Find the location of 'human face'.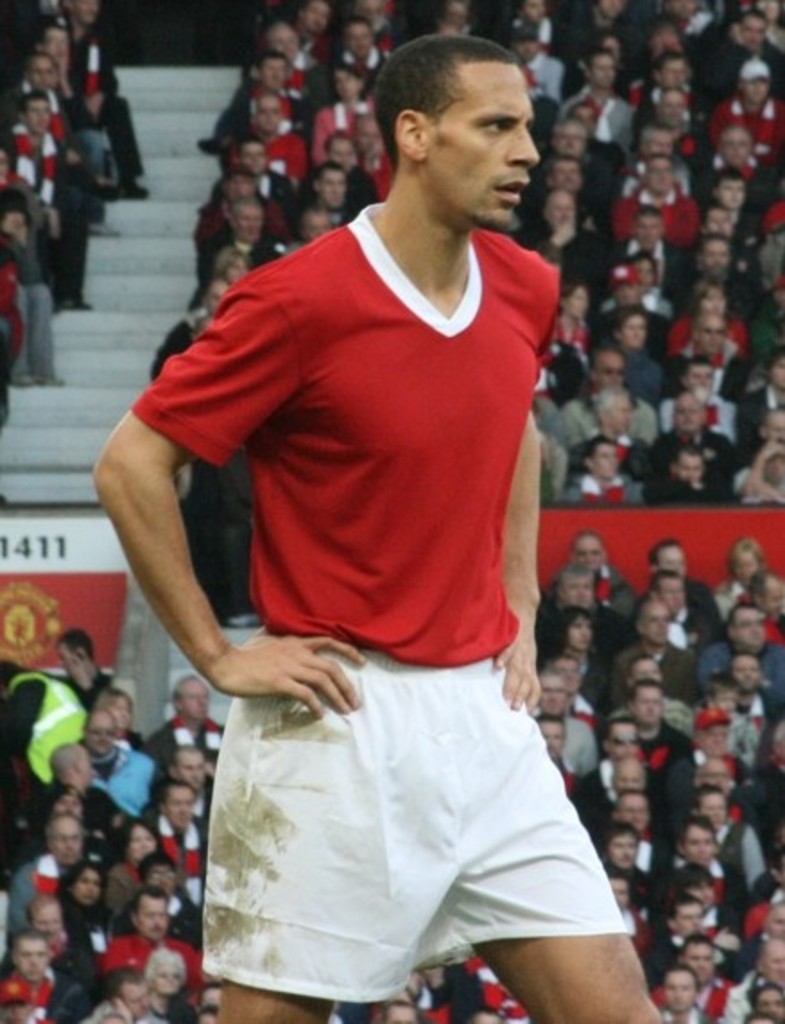
Location: 129 829 160 863.
